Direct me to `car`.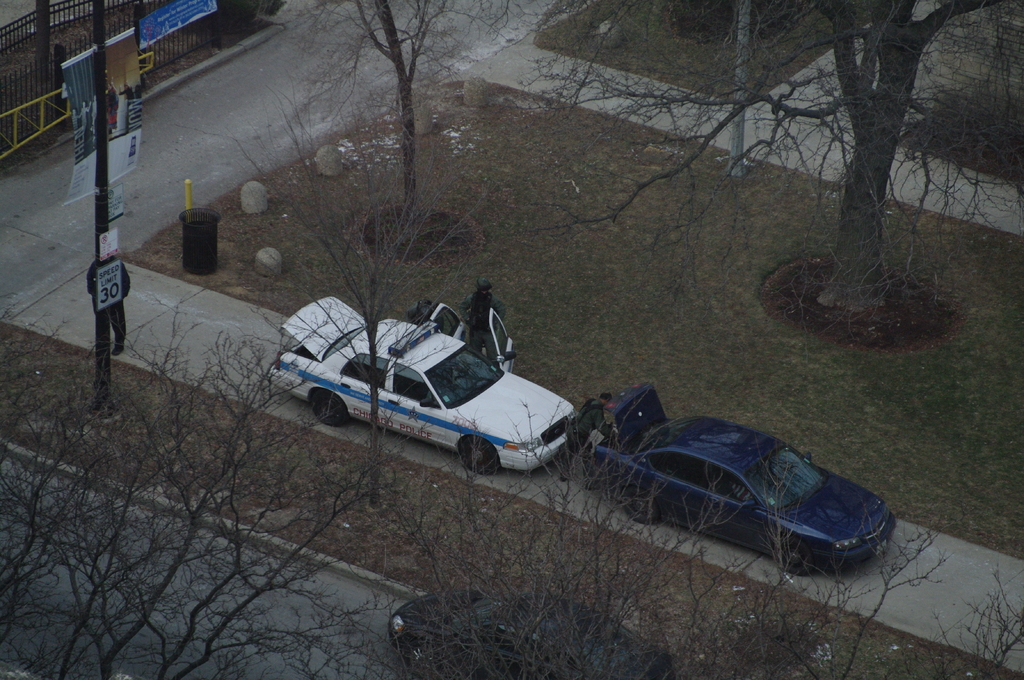
Direction: (270,292,584,475).
